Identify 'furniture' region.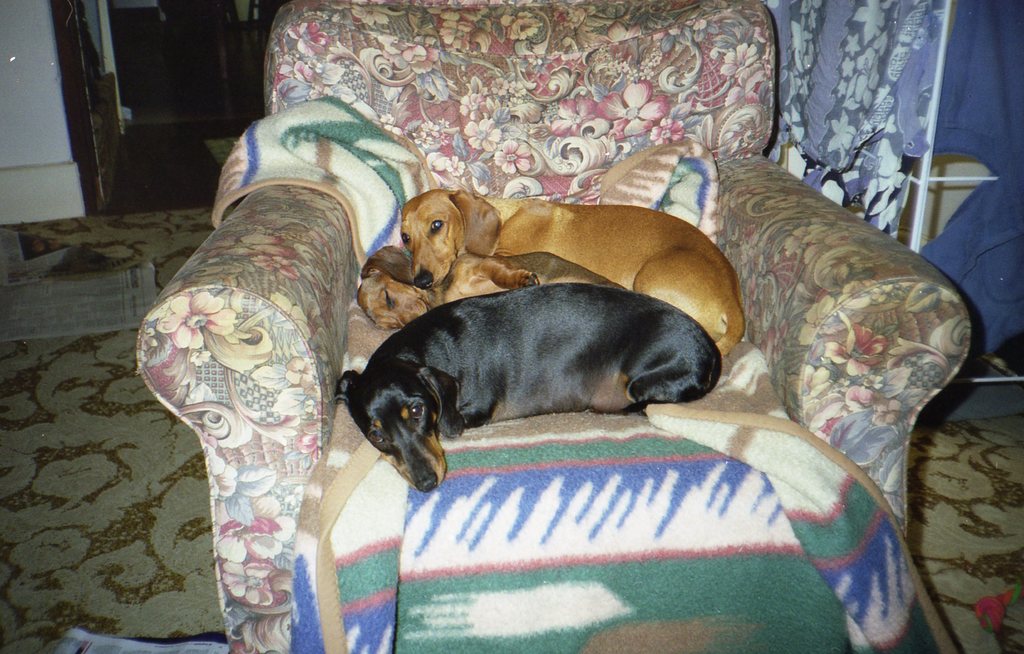
Region: 136,0,976,653.
